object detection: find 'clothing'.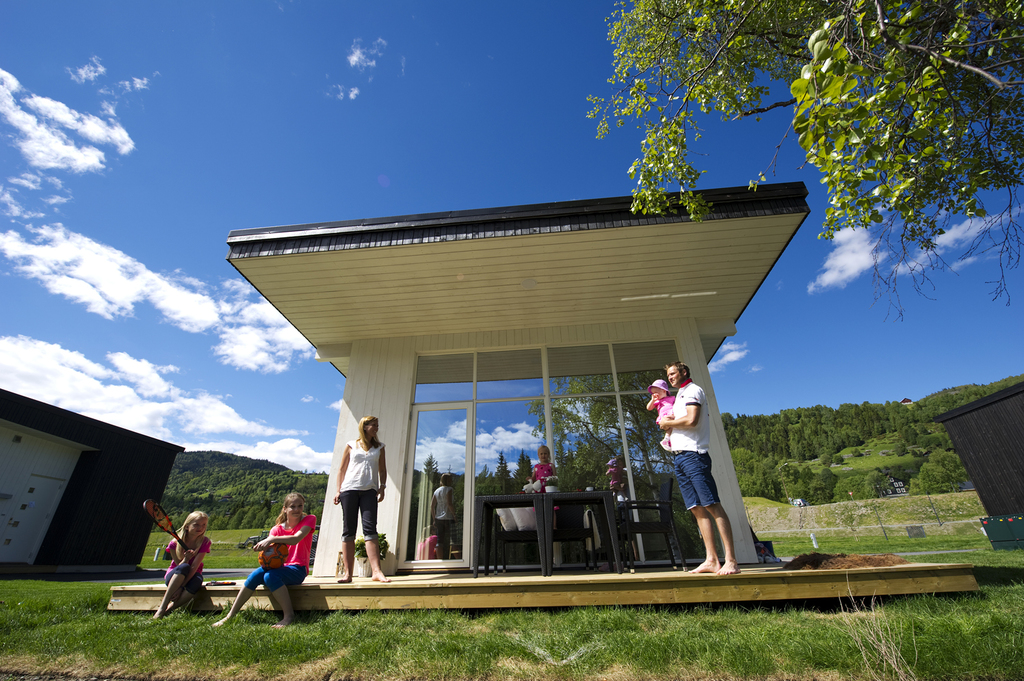
[x1=239, y1=564, x2=308, y2=596].
